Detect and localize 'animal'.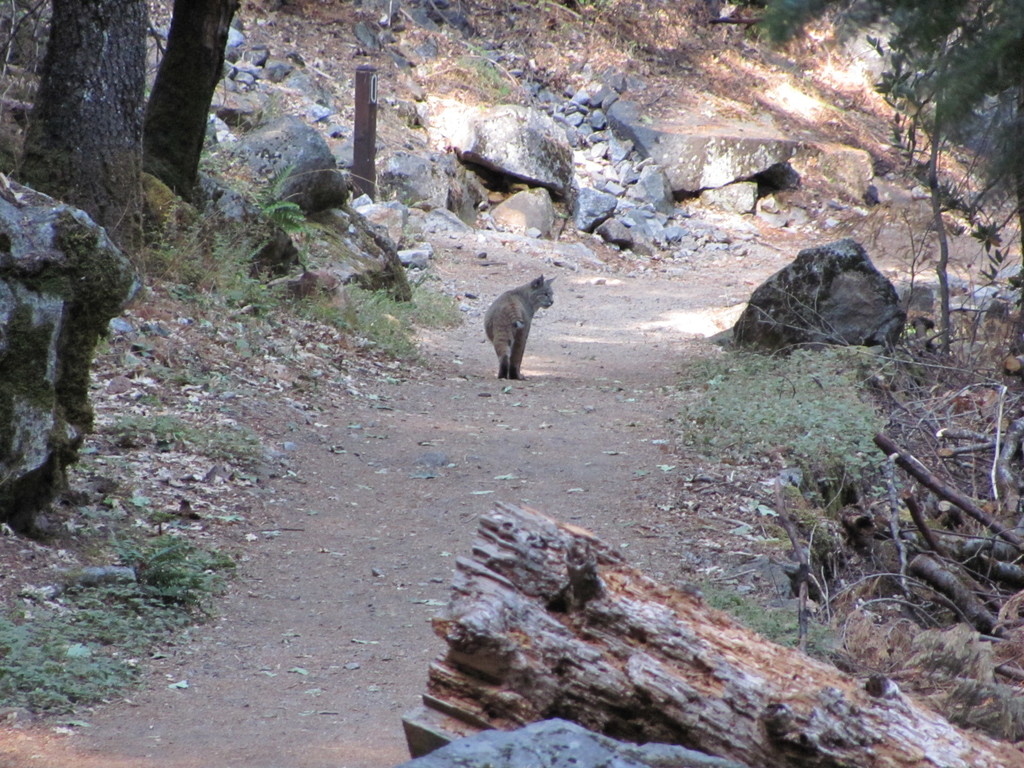
Localized at box(479, 279, 560, 375).
